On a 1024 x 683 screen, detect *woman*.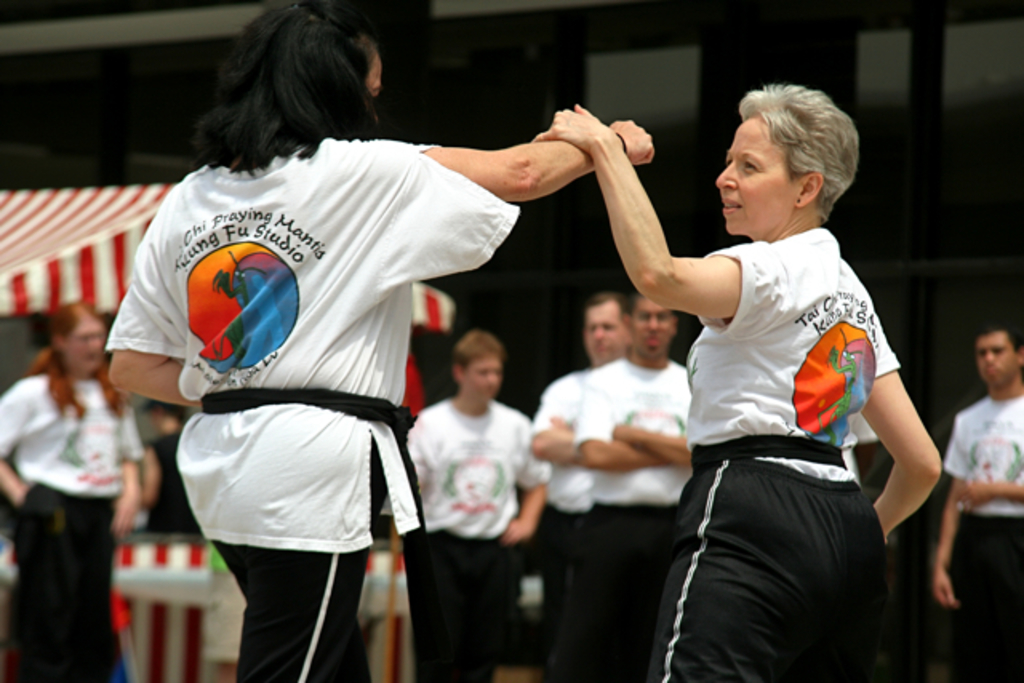
box=[98, 2, 659, 681].
